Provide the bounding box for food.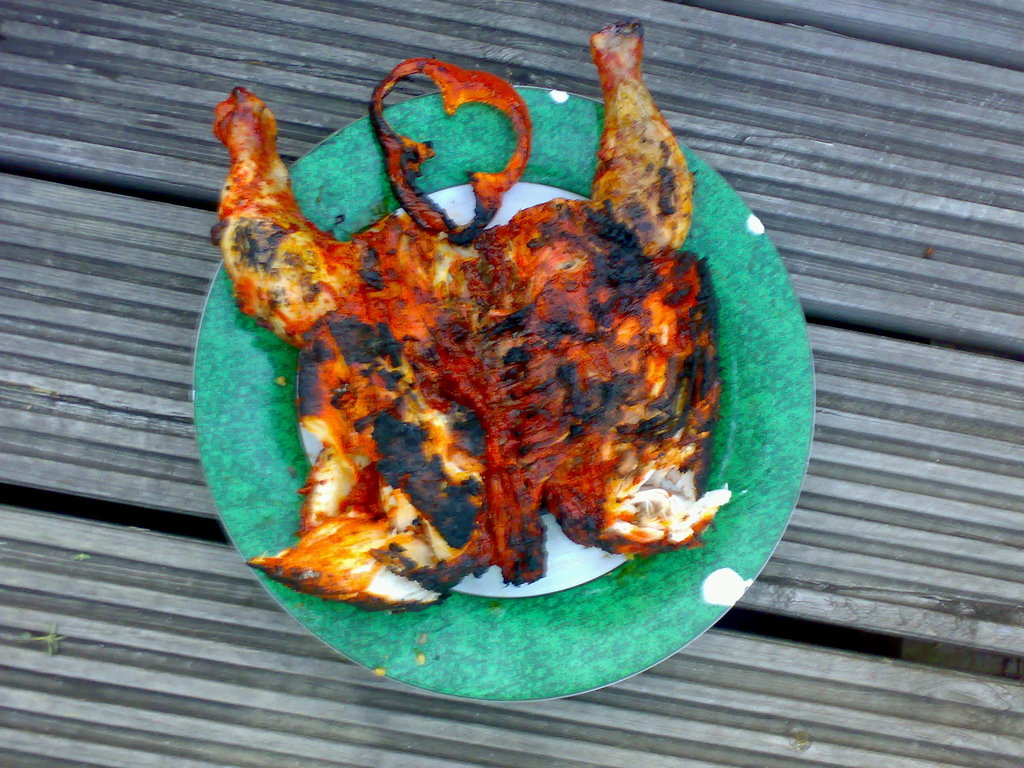
{"left": 242, "top": 71, "right": 719, "bottom": 614}.
